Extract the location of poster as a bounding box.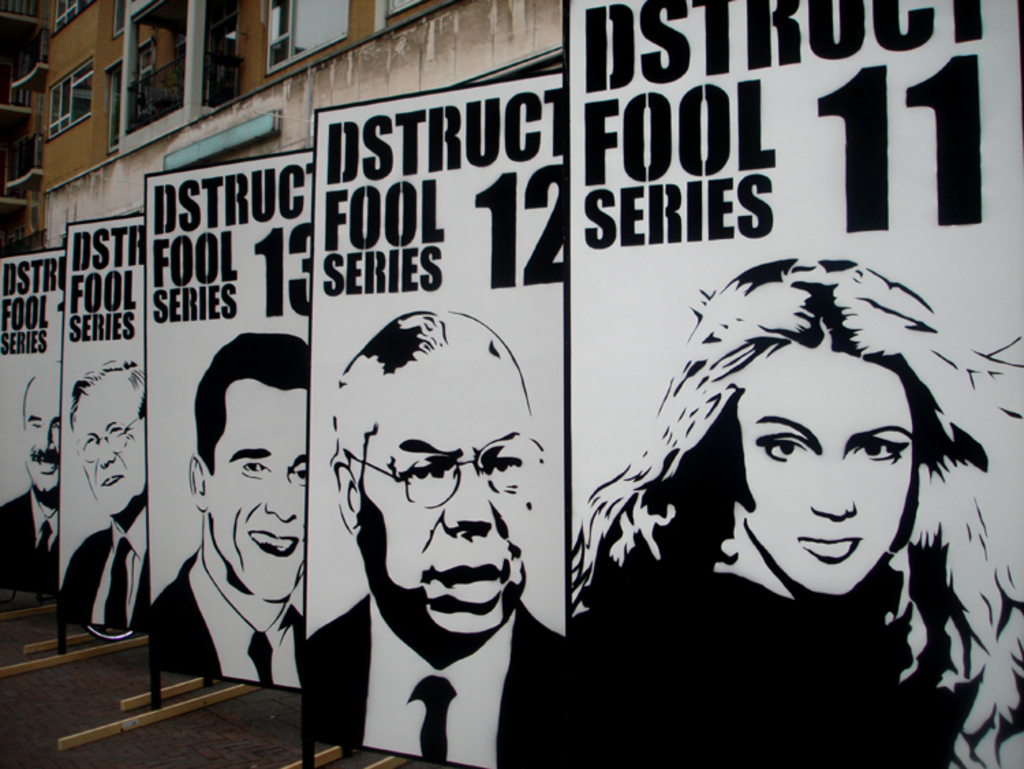
0,253,59,590.
